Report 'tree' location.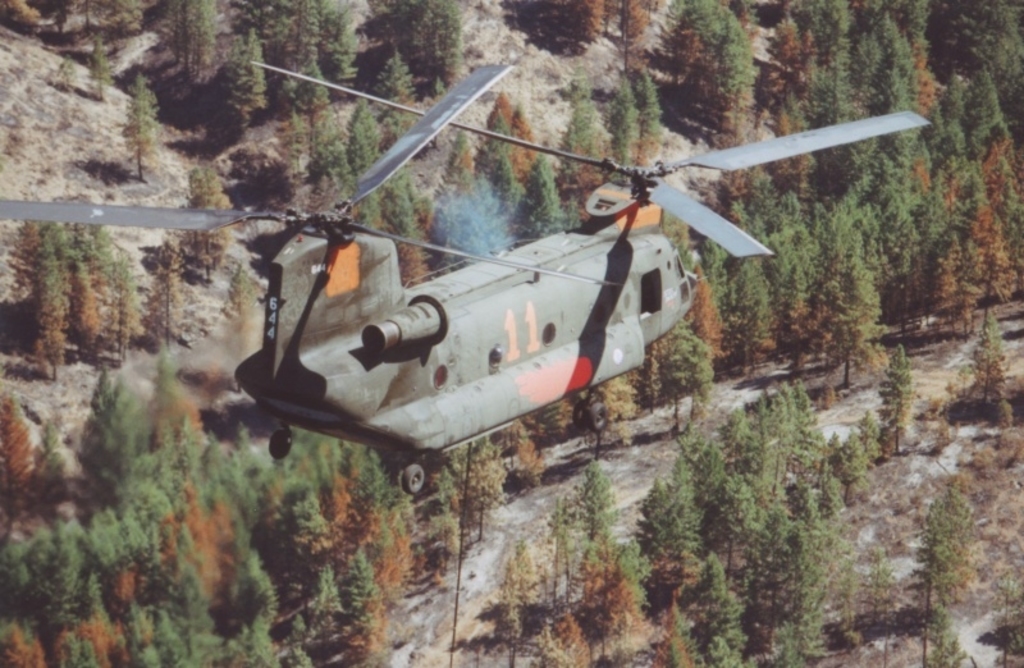
Report: BBox(41, 0, 76, 40).
